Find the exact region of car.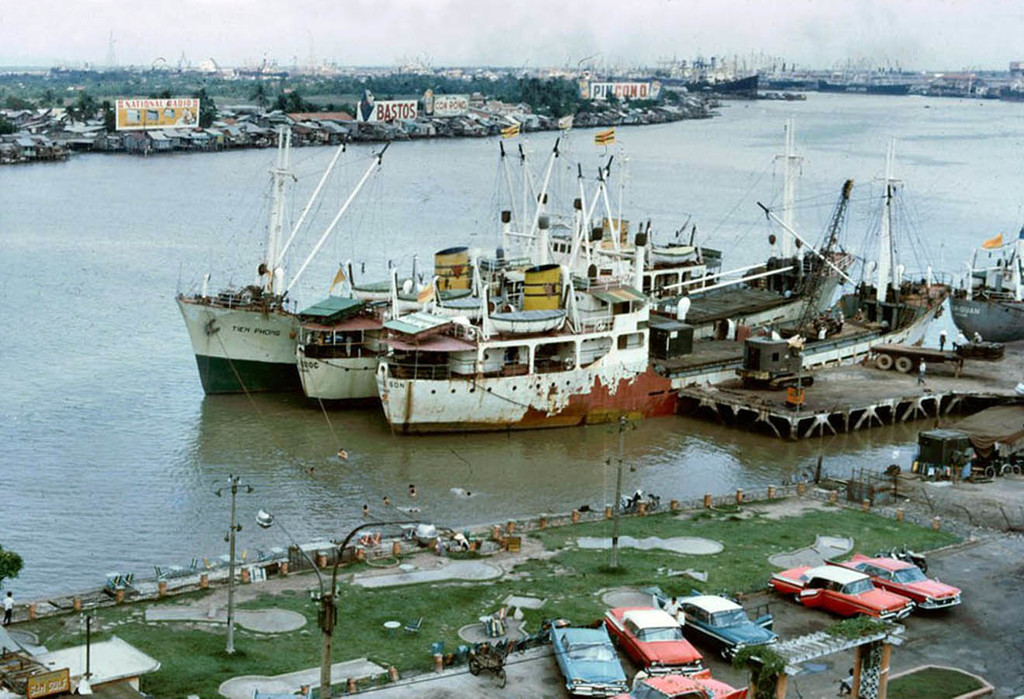
Exact region: left=767, top=564, right=919, bottom=629.
